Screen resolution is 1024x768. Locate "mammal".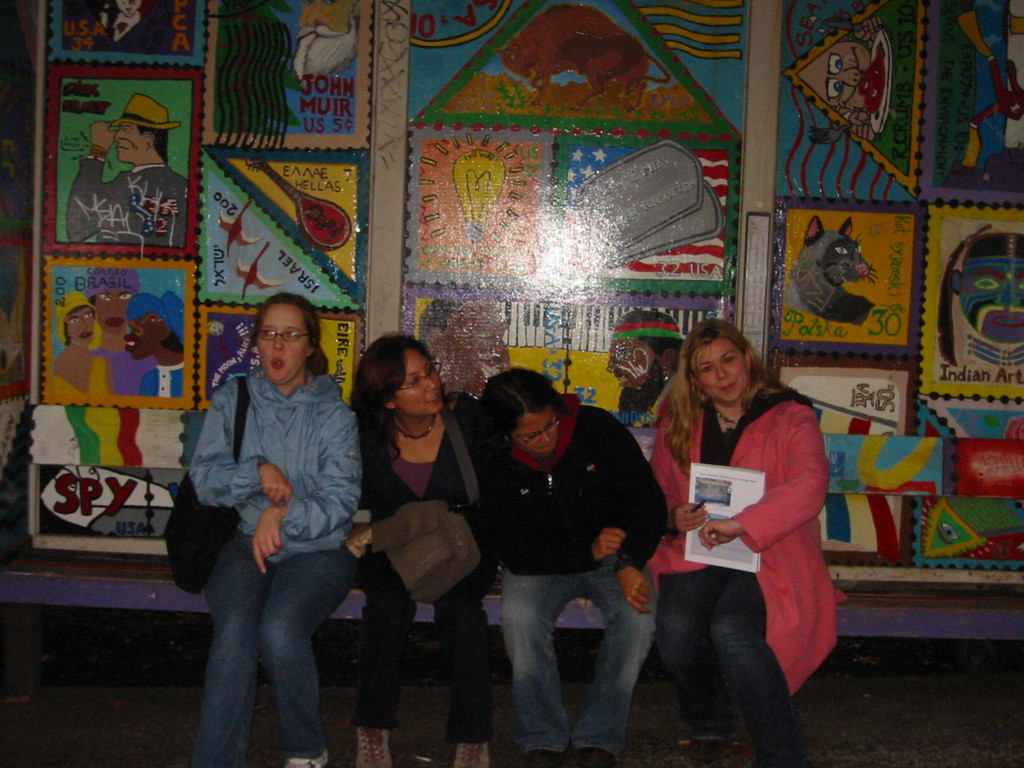
92 0 170 53.
